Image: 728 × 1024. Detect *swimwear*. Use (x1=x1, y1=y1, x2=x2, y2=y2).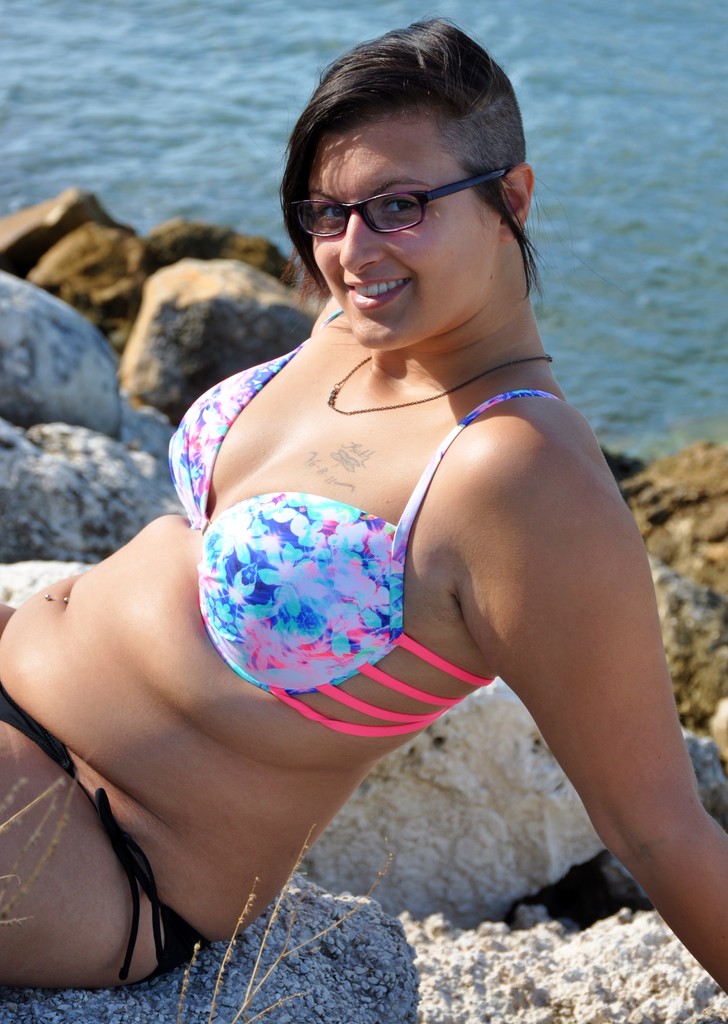
(x1=142, y1=303, x2=569, y2=753).
